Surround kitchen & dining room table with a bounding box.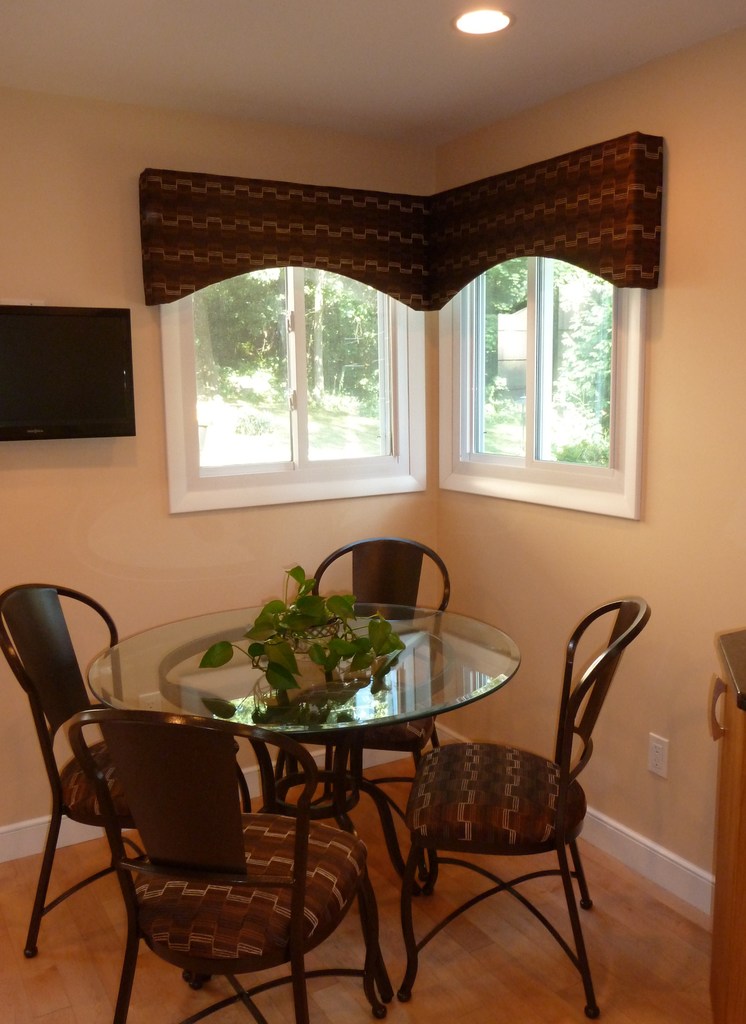
44 557 586 1013.
